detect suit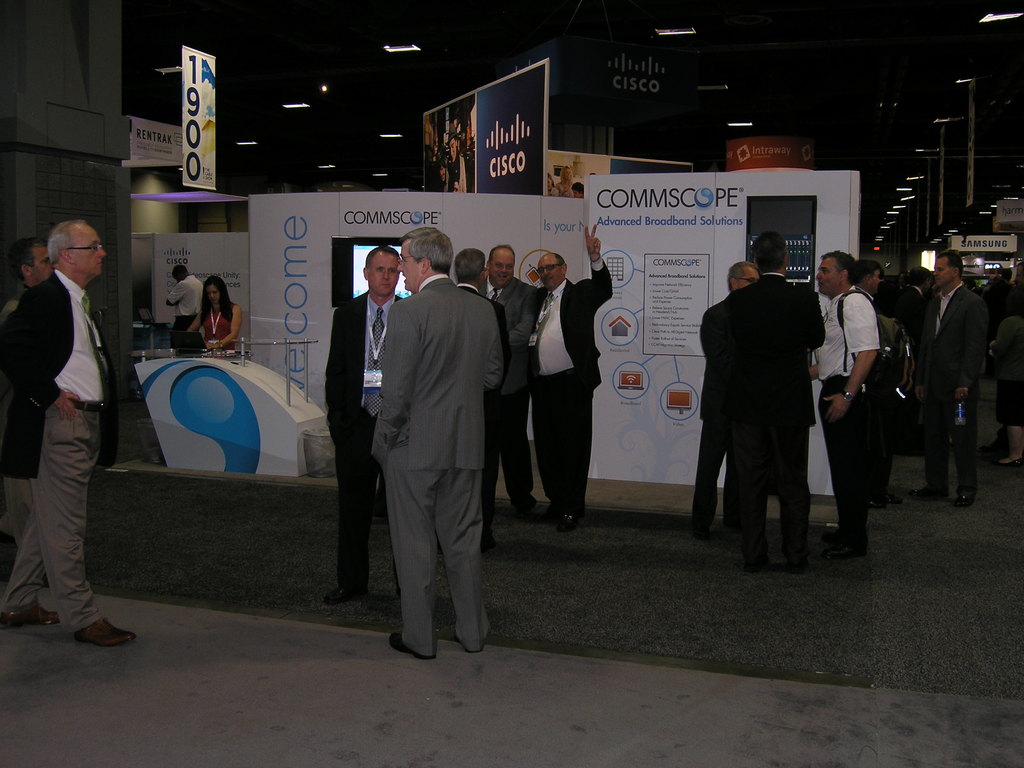
pyautogui.locateOnScreen(458, 284, 513, 516)
